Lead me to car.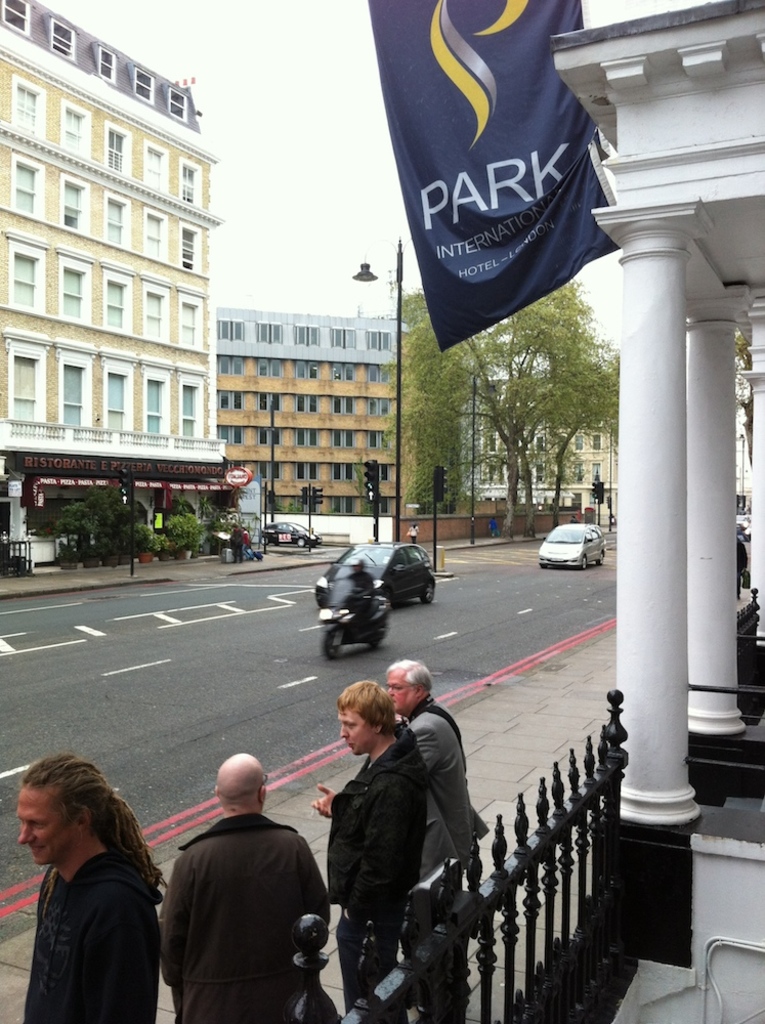
Lead to [538, 518, 605, 568].
